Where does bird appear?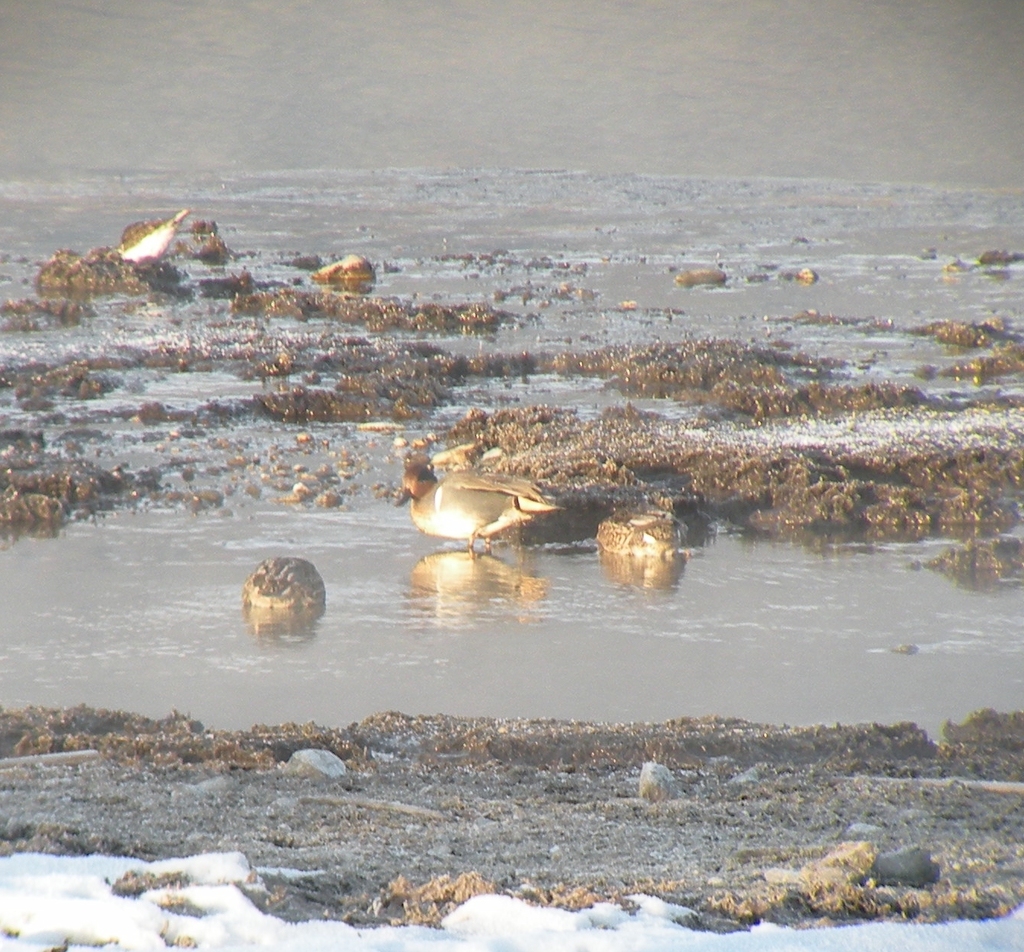
Appears at (600,495,694,563).
